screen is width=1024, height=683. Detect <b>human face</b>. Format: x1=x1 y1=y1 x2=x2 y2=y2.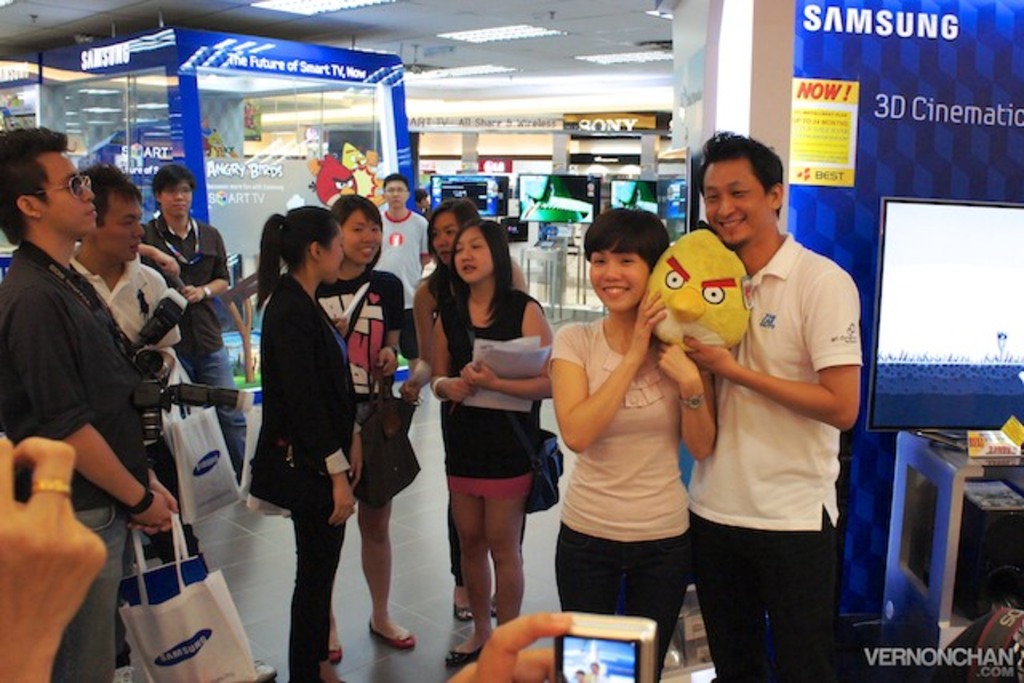
x1=158 y1=182 x2=192 y2=219.
